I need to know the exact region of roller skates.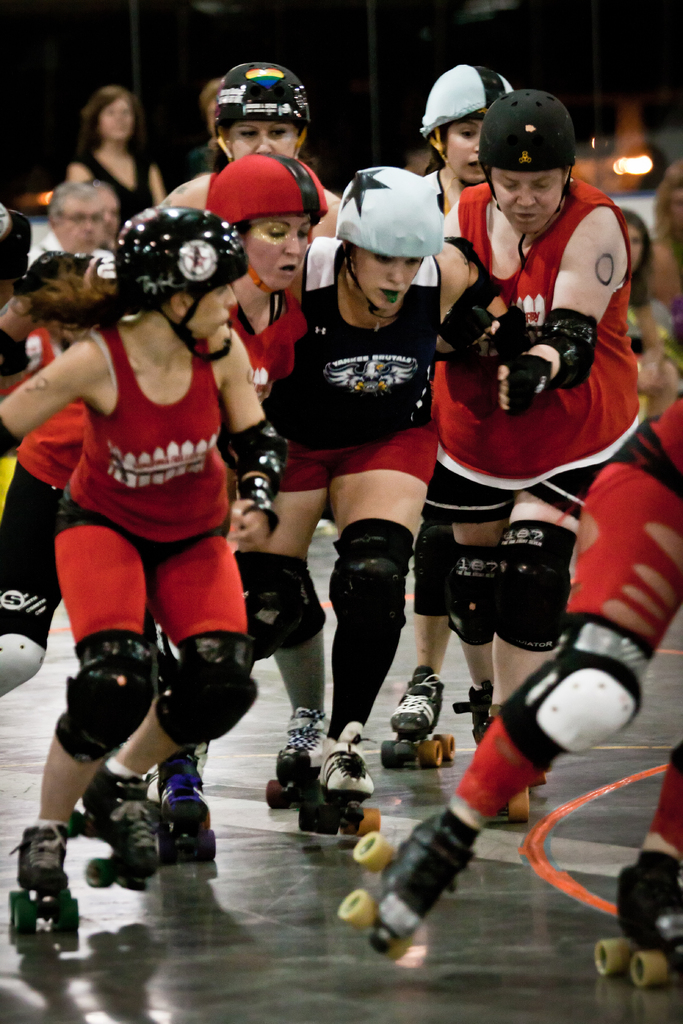
Region: pyautogui.locateOnScreen(157, 749, 217, 867).
